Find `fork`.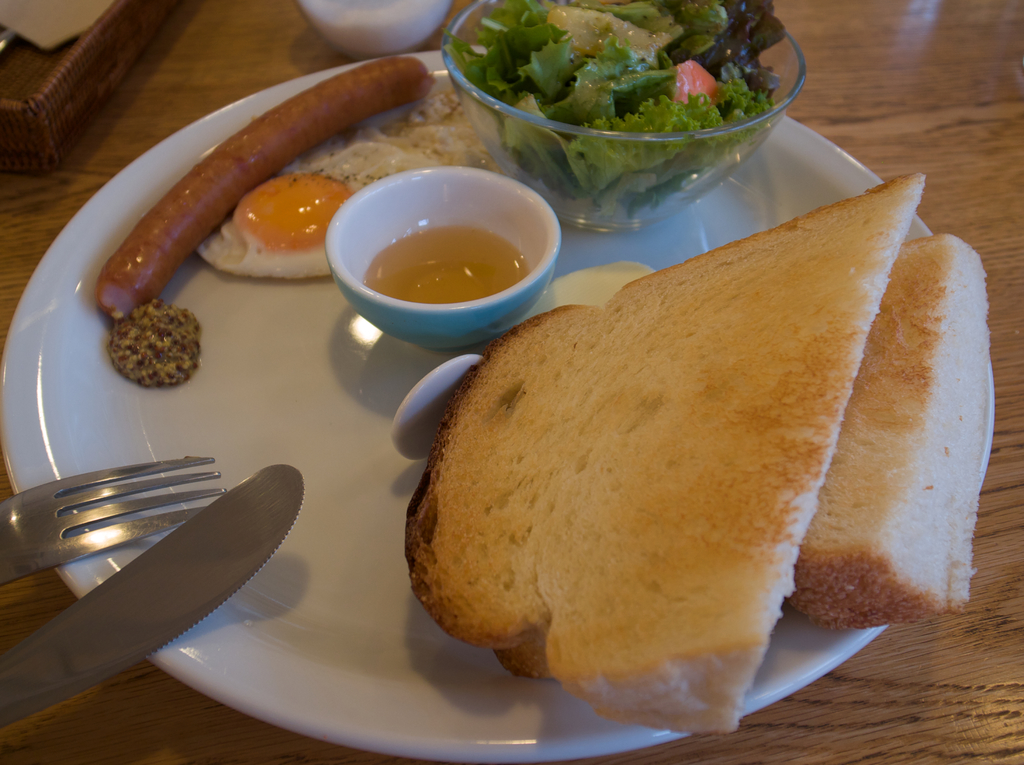
left=0, top=451, right=232, bottom=588.
